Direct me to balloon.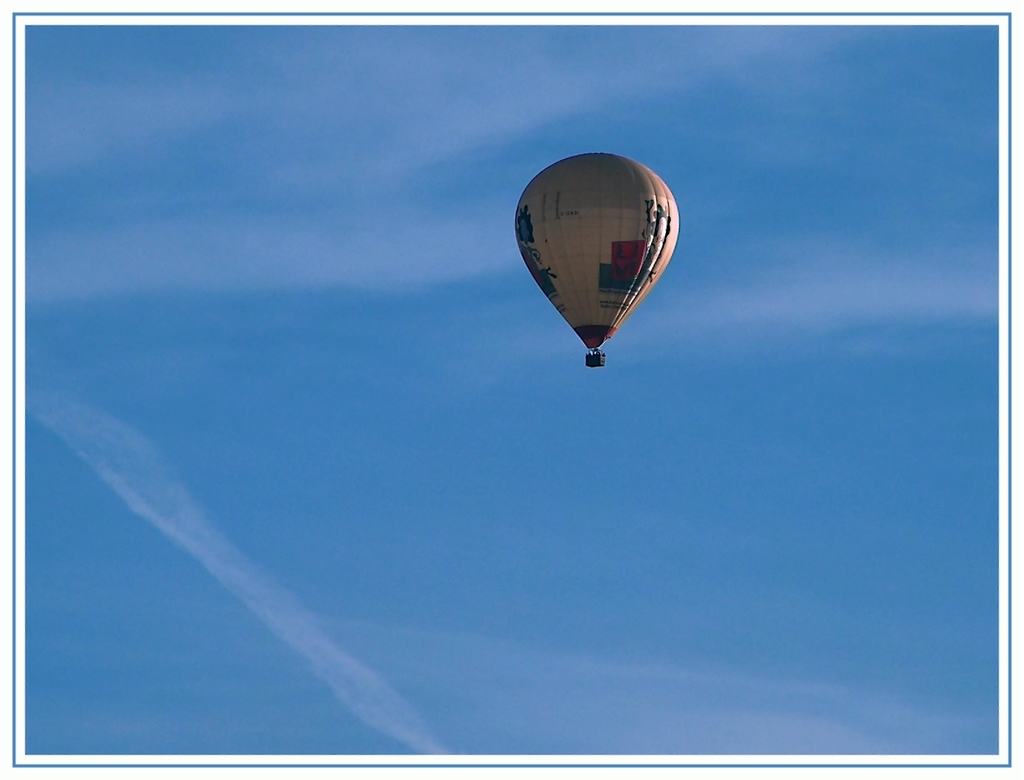
Direction: pyautogui.locateOnScreen(513, 153, 679, 350).
